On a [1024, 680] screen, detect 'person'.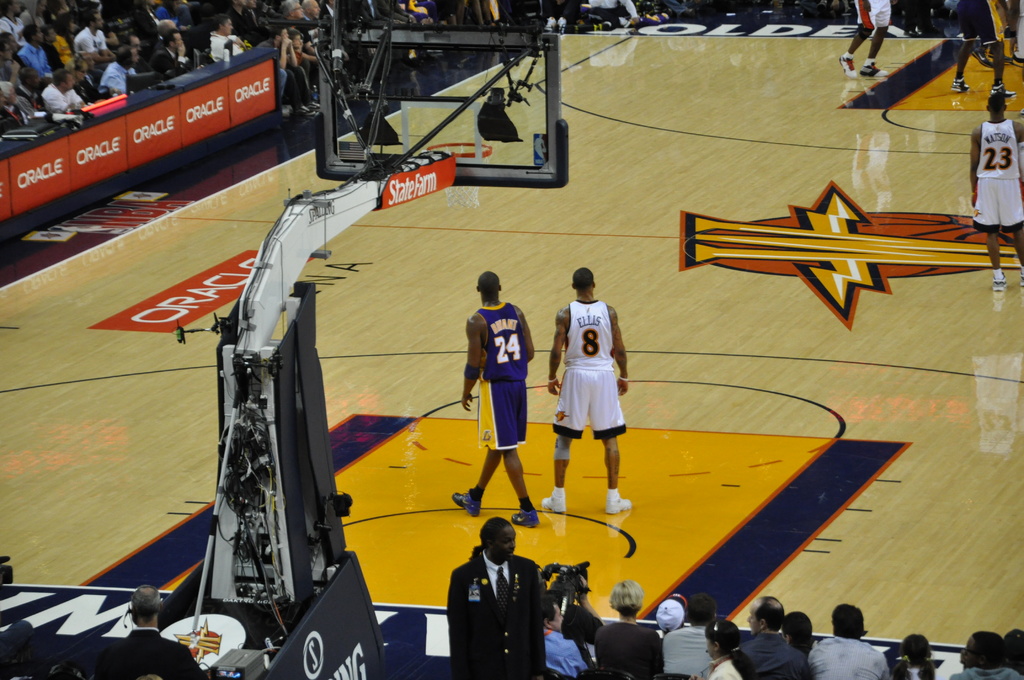
[x1=838, y1=0, x2=881, y2=82].
